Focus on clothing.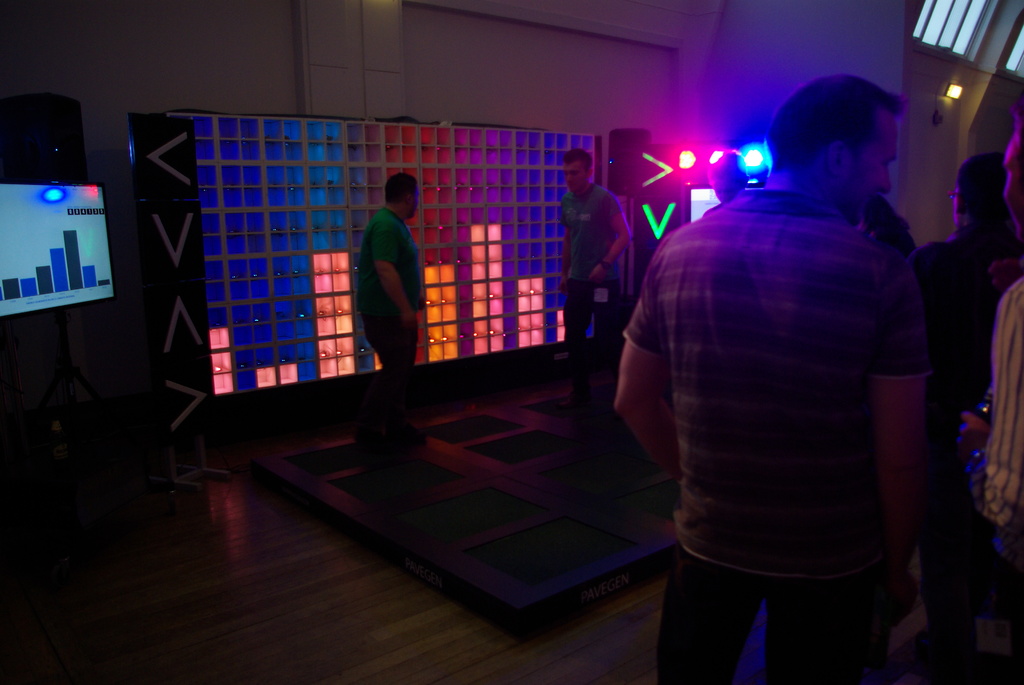
Focused at <bbox>556, 180, 626, 396</bbox>.
